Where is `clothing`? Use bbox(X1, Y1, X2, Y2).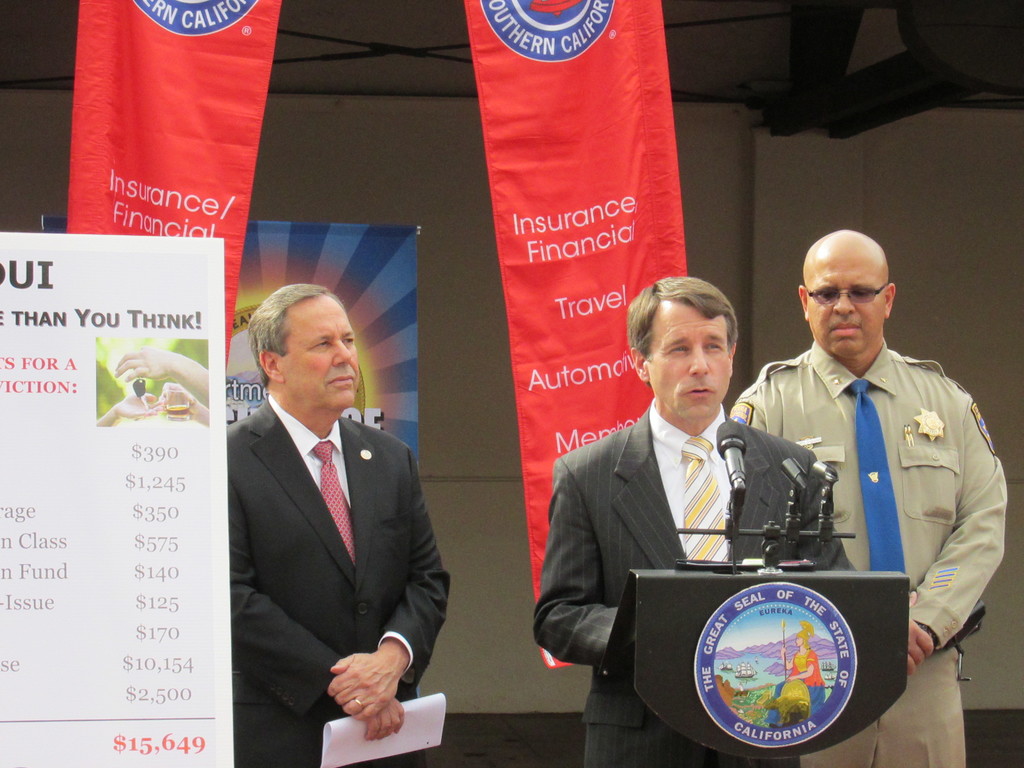
bbox(228, 417, 461, 767).
